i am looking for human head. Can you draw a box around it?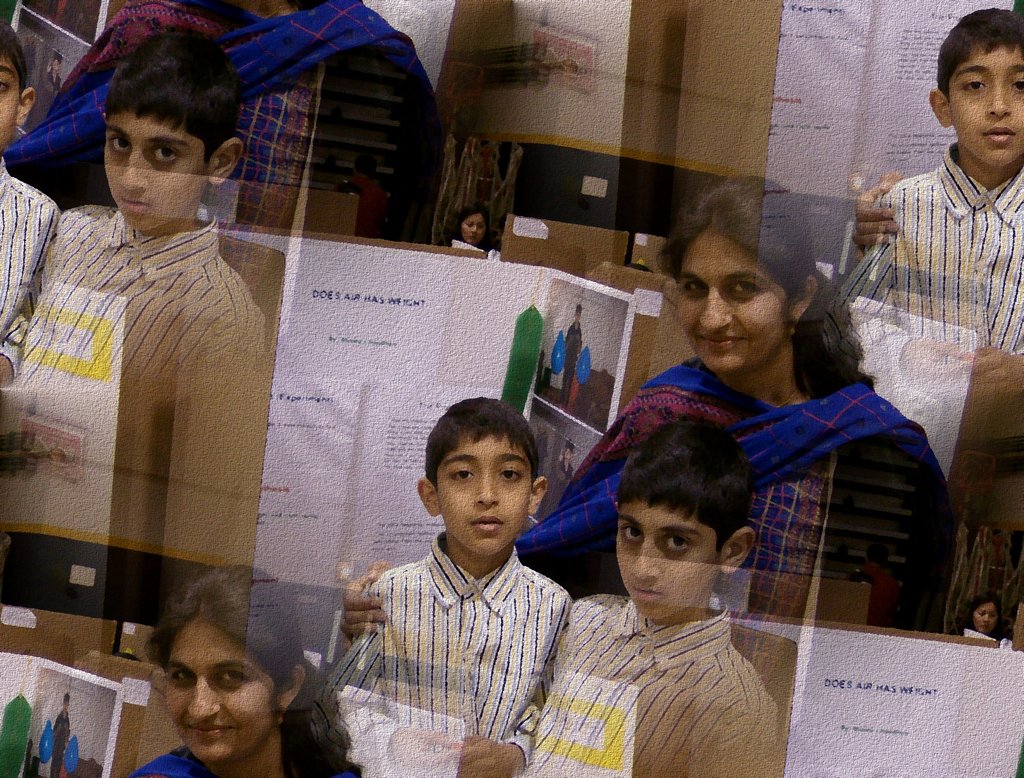
Sure, the bounding box is 931:0:1023:171.
